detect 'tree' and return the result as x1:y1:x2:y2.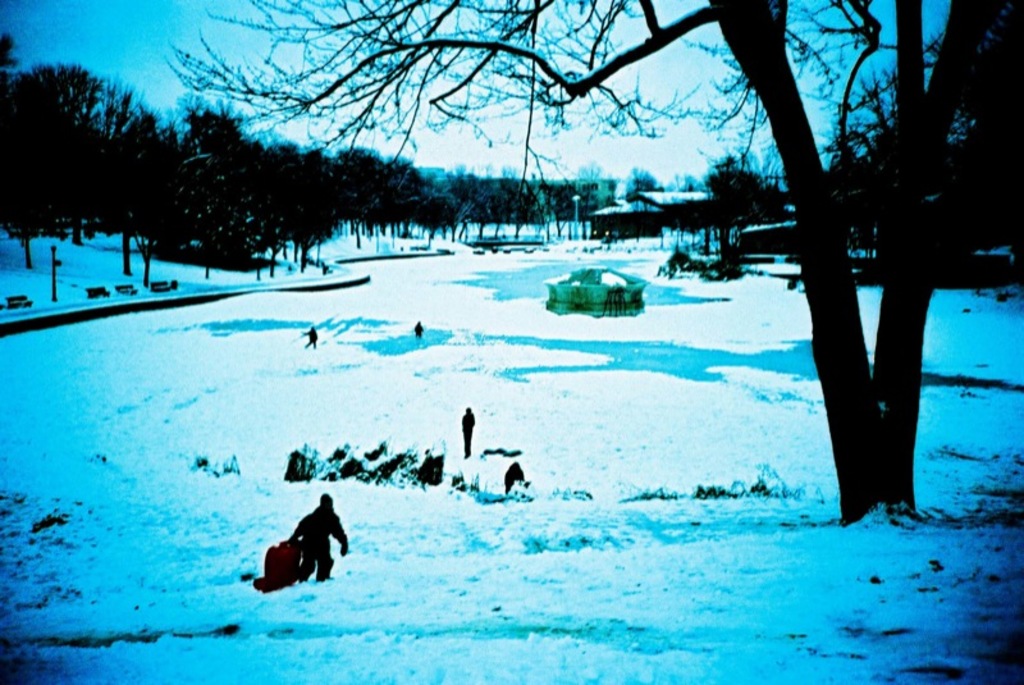
0:35:14:72.
